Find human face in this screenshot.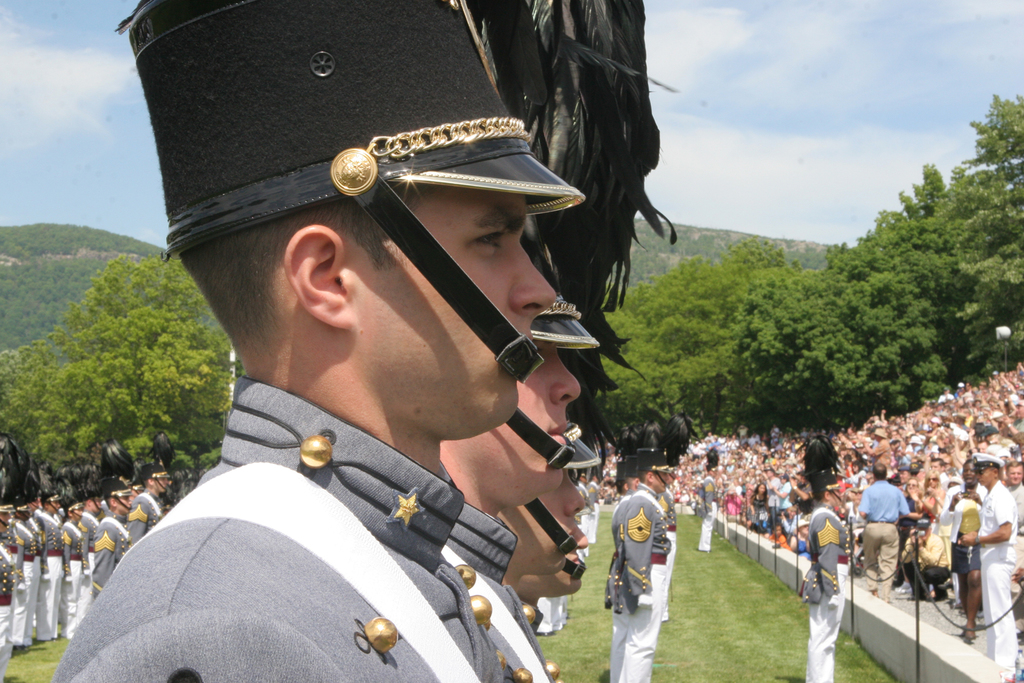
The bounding box for human face is (x1=132, y1=490, x2=142, y2=498).
